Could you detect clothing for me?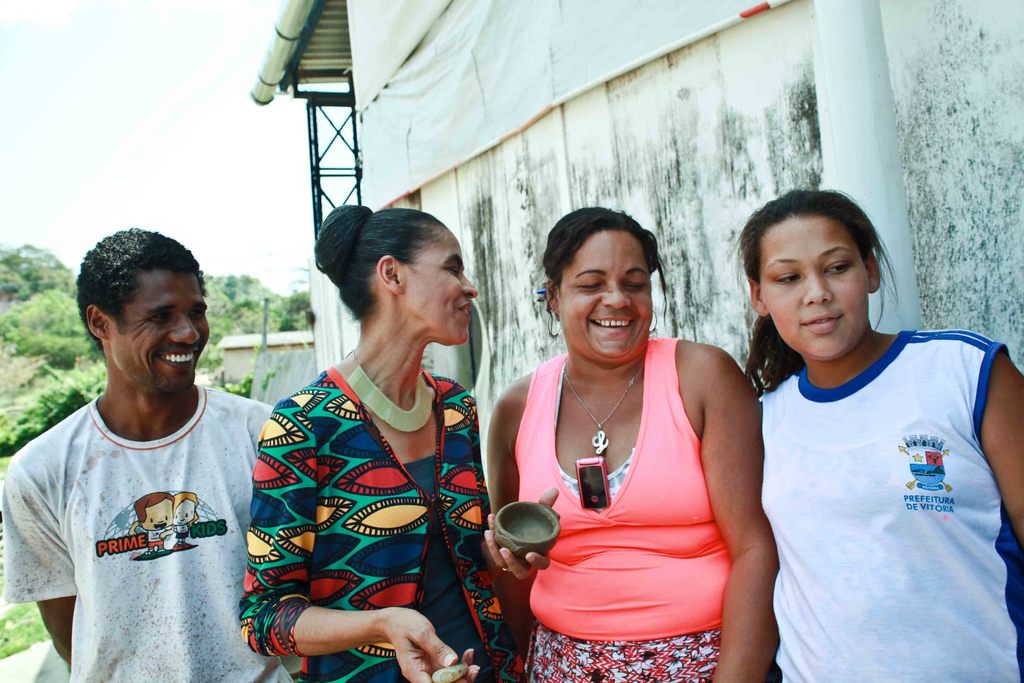
Detection result: left=755, top=326, right=1023, bottom=680.
